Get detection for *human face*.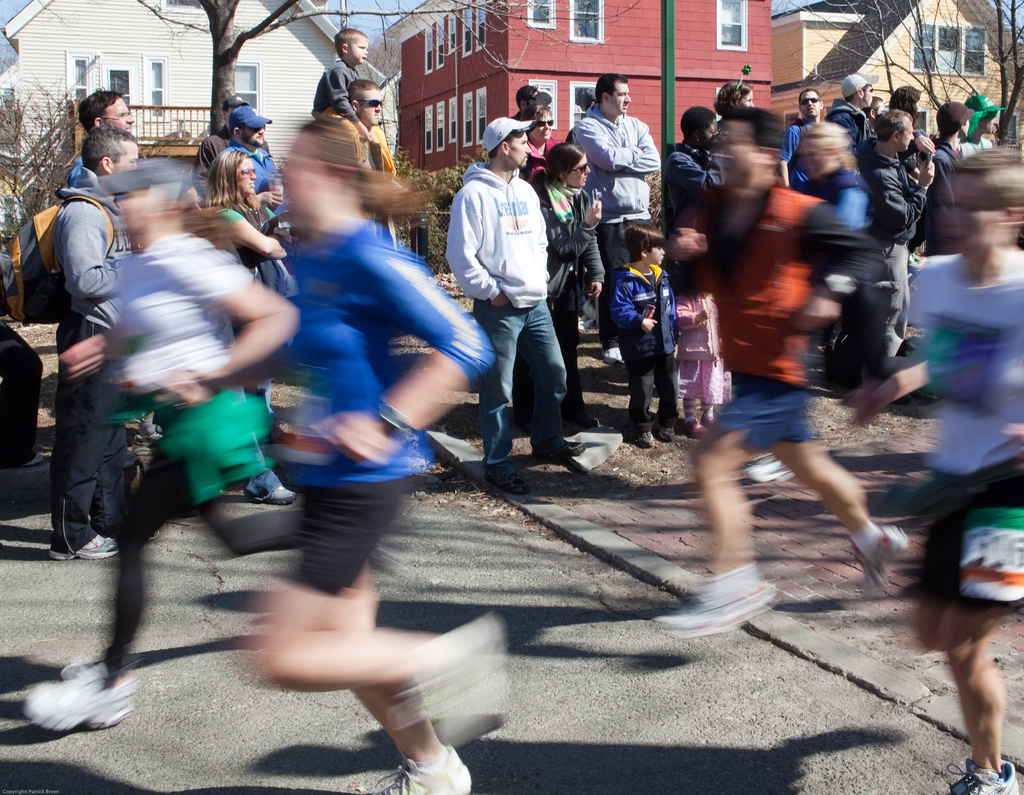
Detection: region(510, 131, 531, 164).
